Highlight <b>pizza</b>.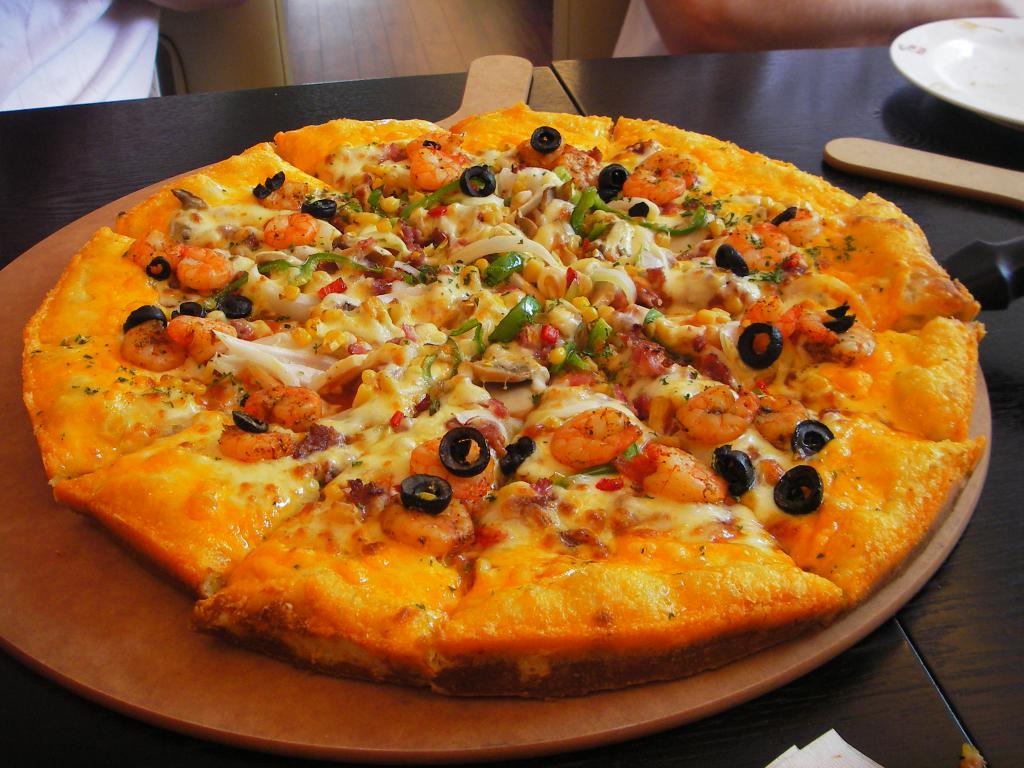
Highlighted region: crop(70, 386, 433, 579).
